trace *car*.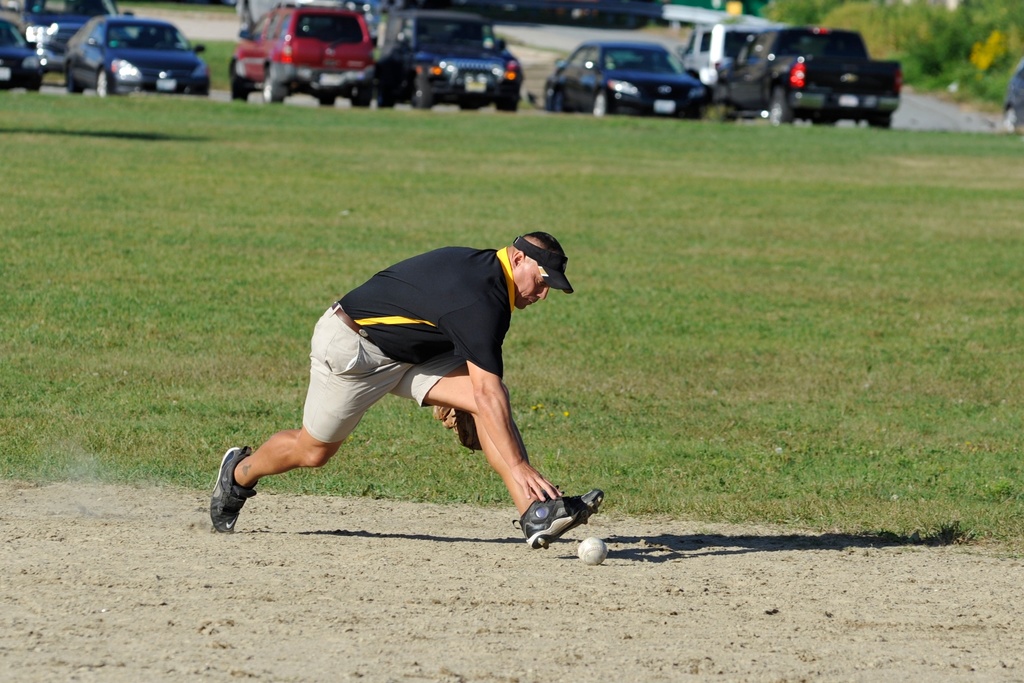
Traced to select_region(669, 20, 779, 128).
